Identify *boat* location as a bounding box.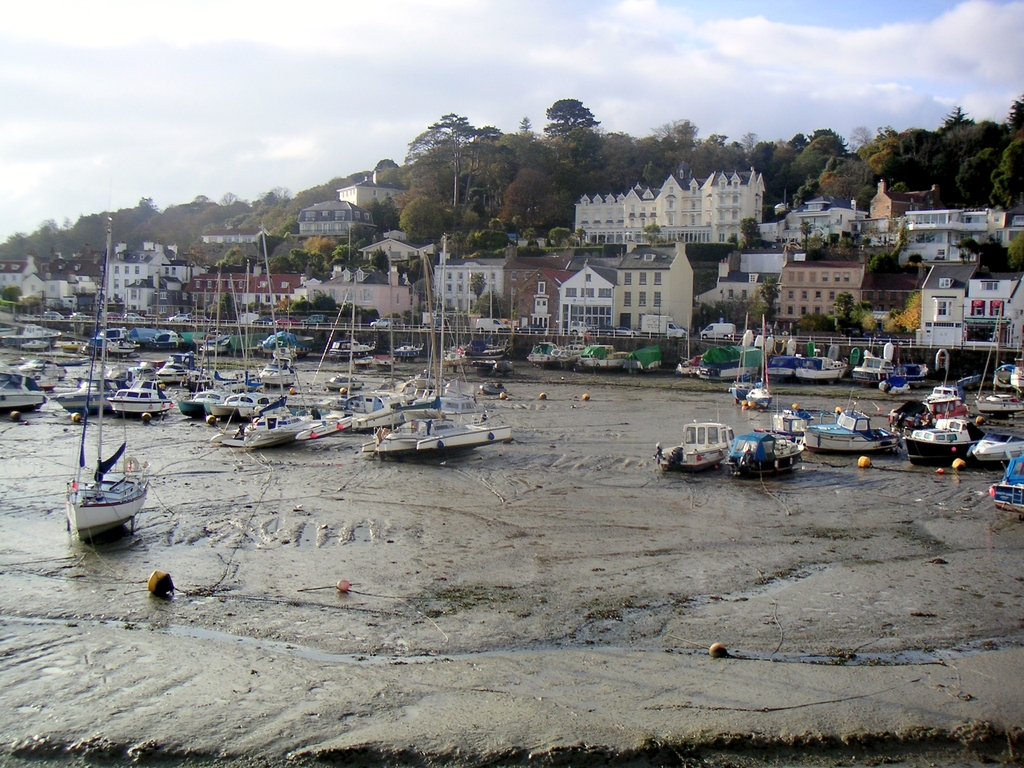
BBox(211, 269, 289, 419).
